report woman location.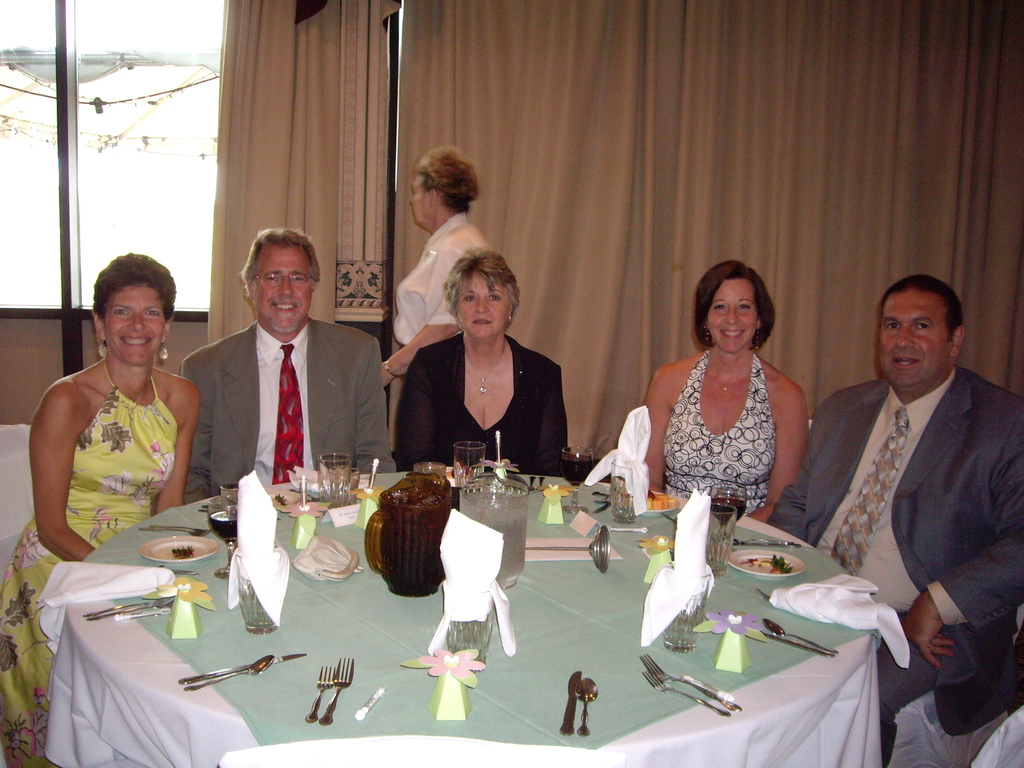
Report: [391,252,570,476].
